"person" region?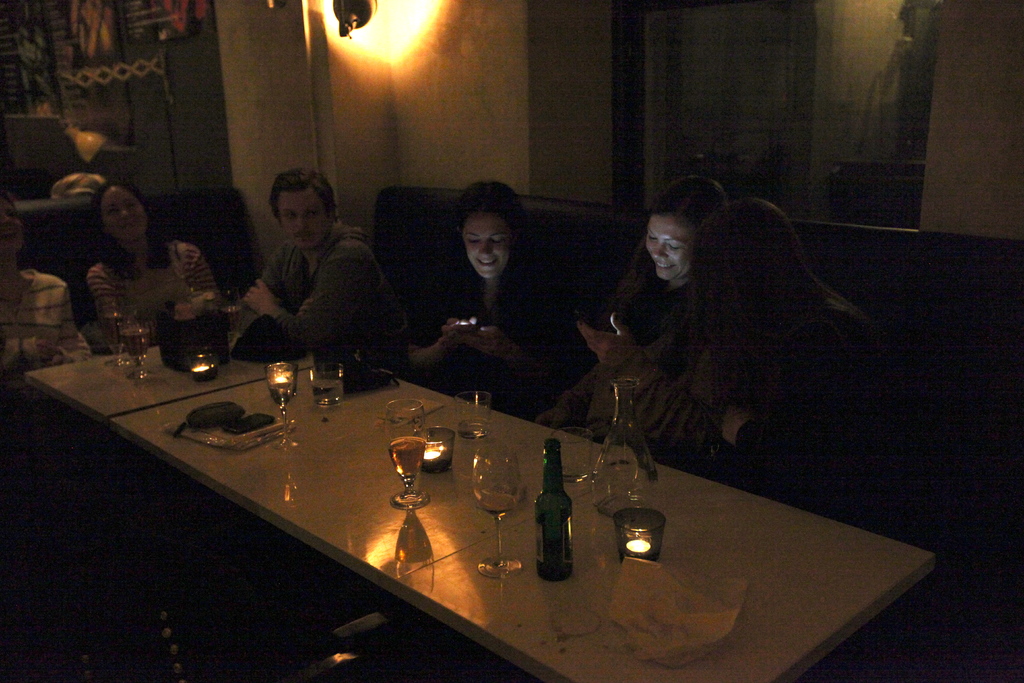
box=[0, 190, 86, 394]
